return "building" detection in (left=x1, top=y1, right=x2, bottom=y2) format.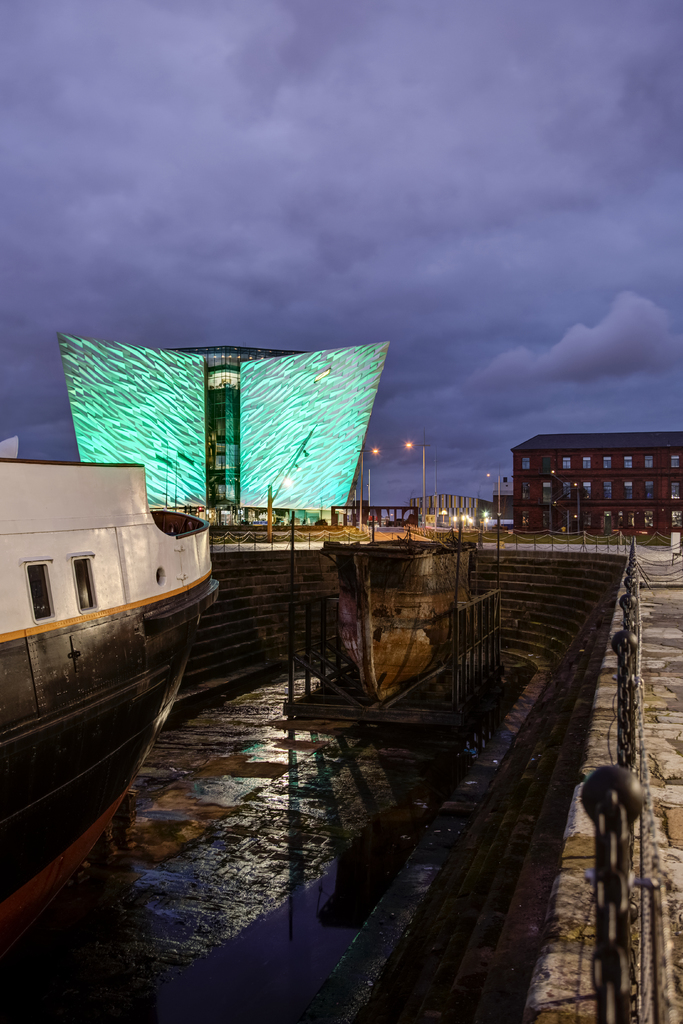
(left=484, top=459, right=514, bottom=520).
